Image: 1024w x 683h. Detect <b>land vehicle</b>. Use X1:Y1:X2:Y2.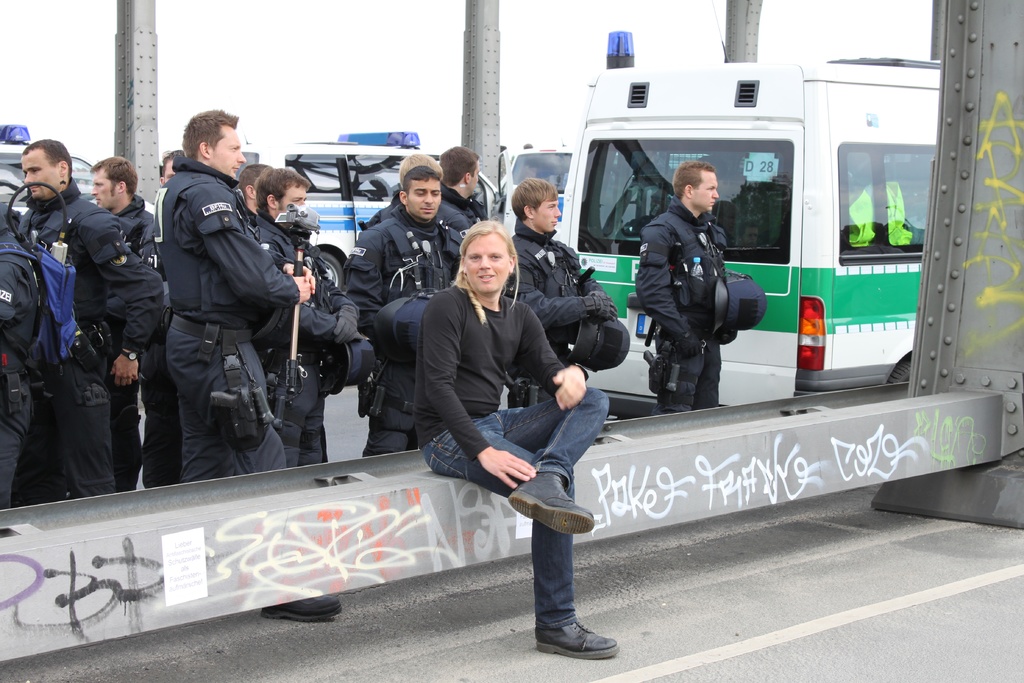
0:119:156:215.
